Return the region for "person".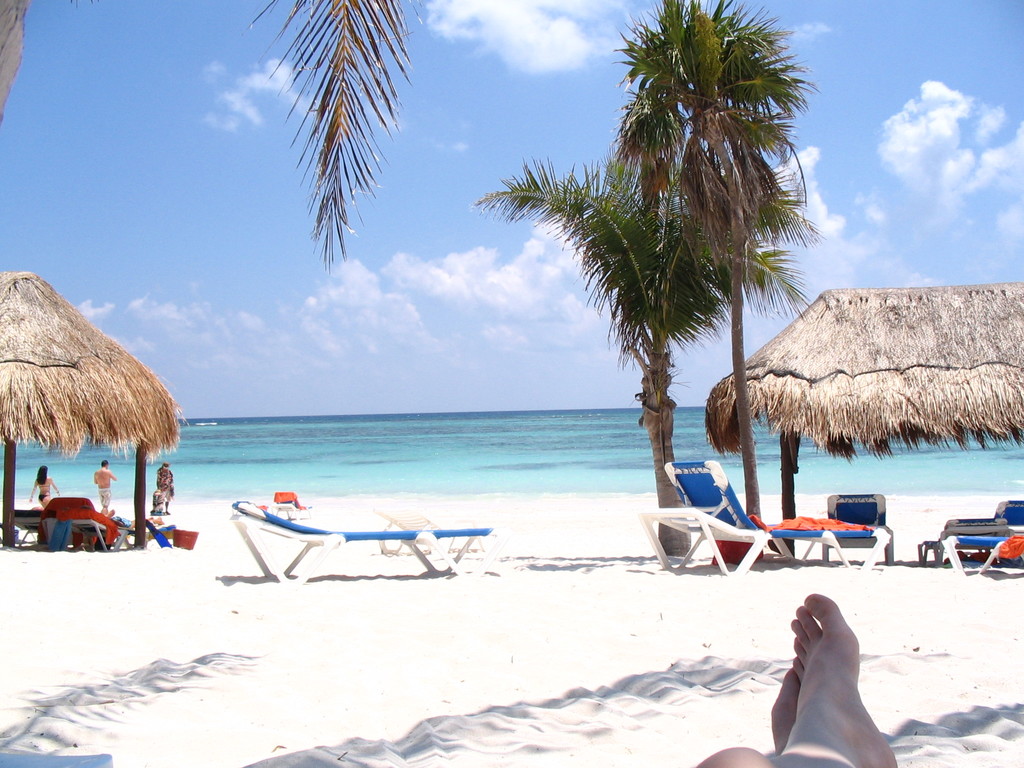
pyautogui.locateOnScreen(153, 460, 178, 512).
